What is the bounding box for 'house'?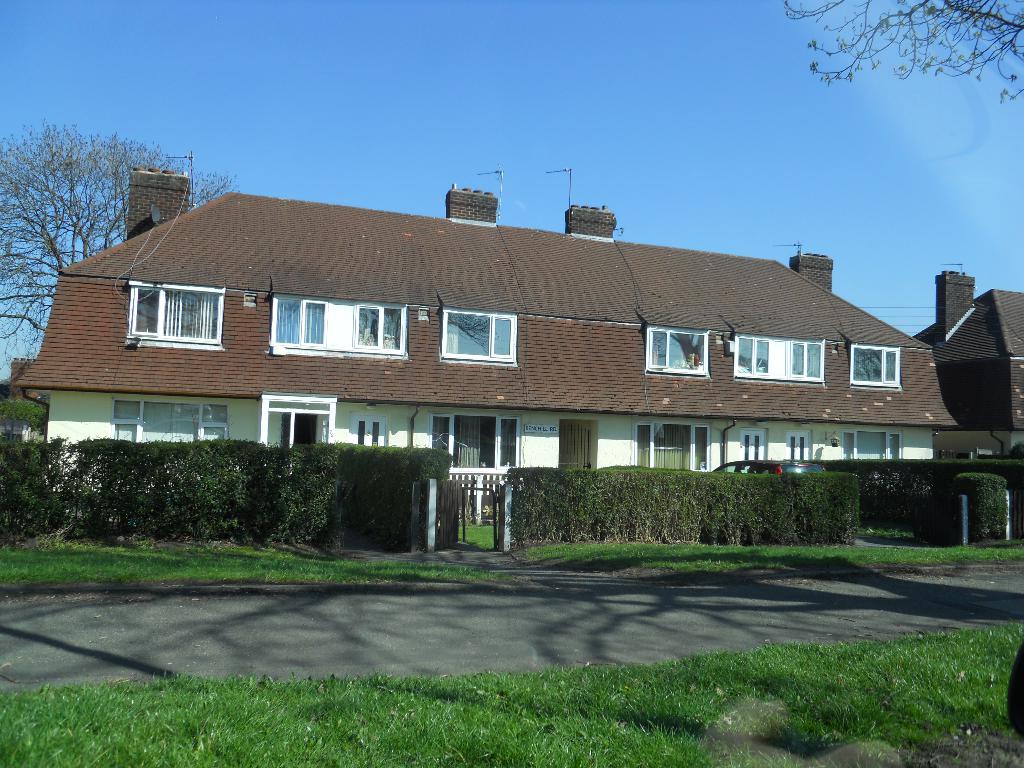
[left=0, top=356, right=51, bottom=445].
